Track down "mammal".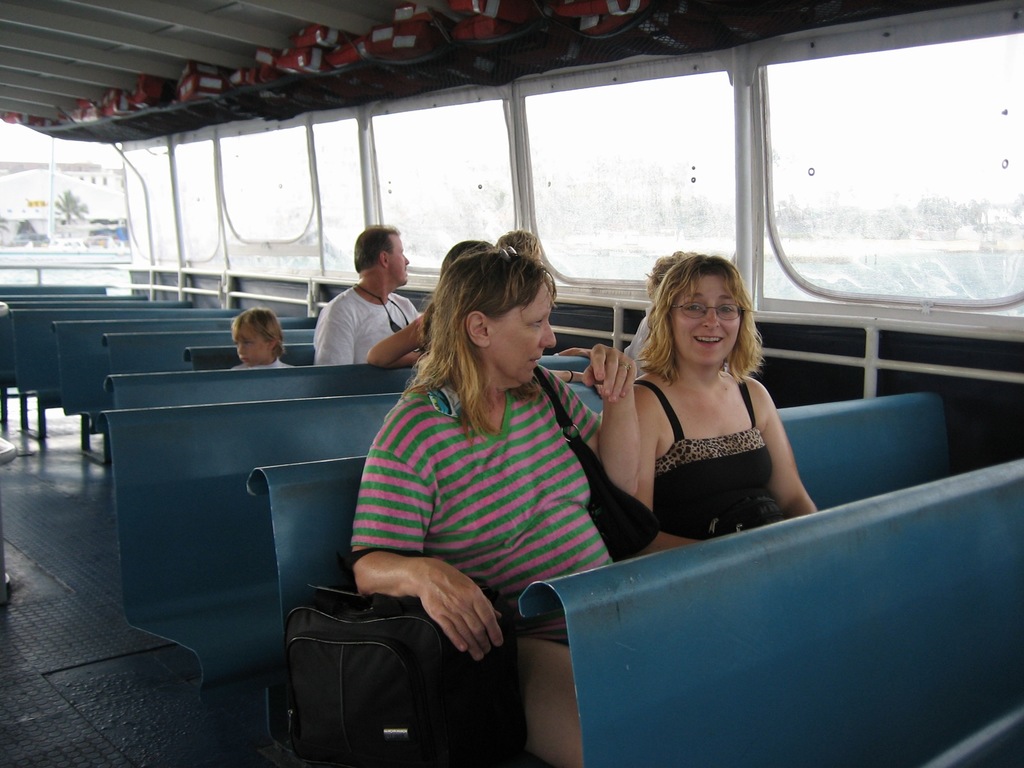
Tracked to (598, 246, 831, 563).
